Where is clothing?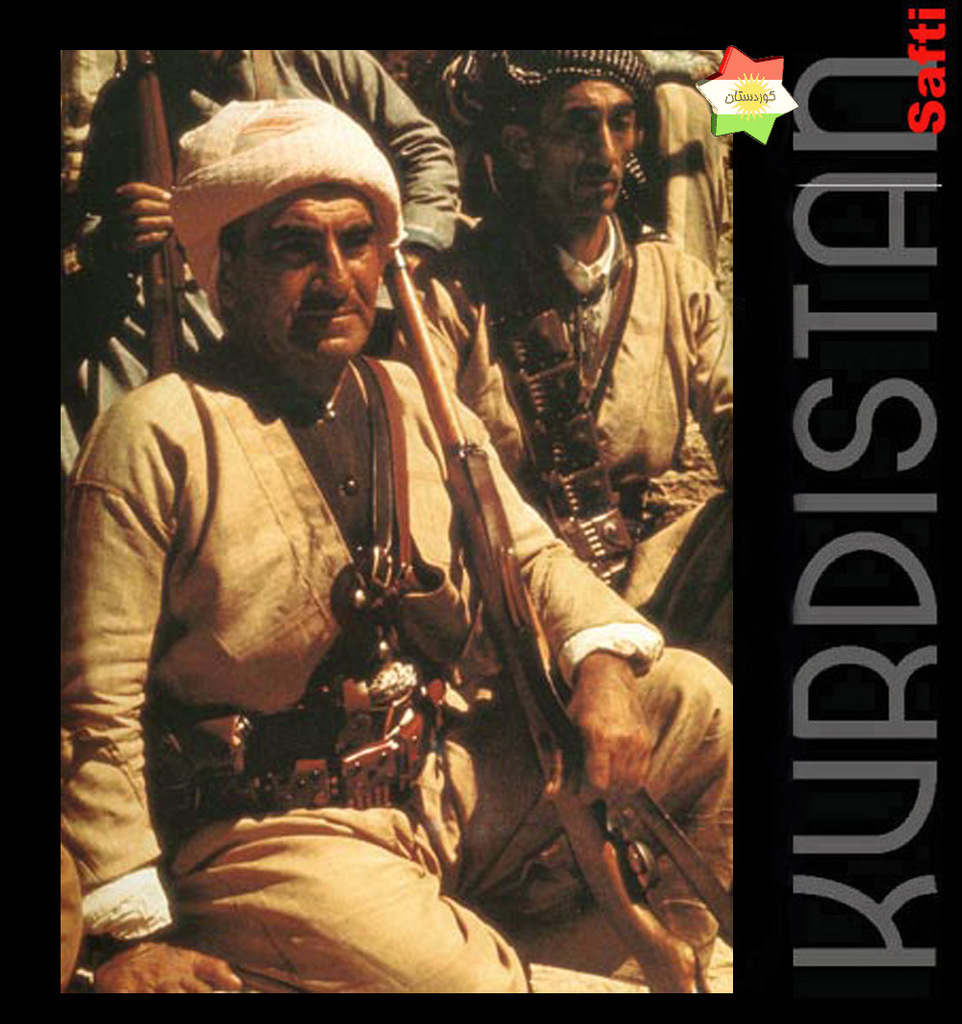
bbox=(399, 206, 736, 667).
